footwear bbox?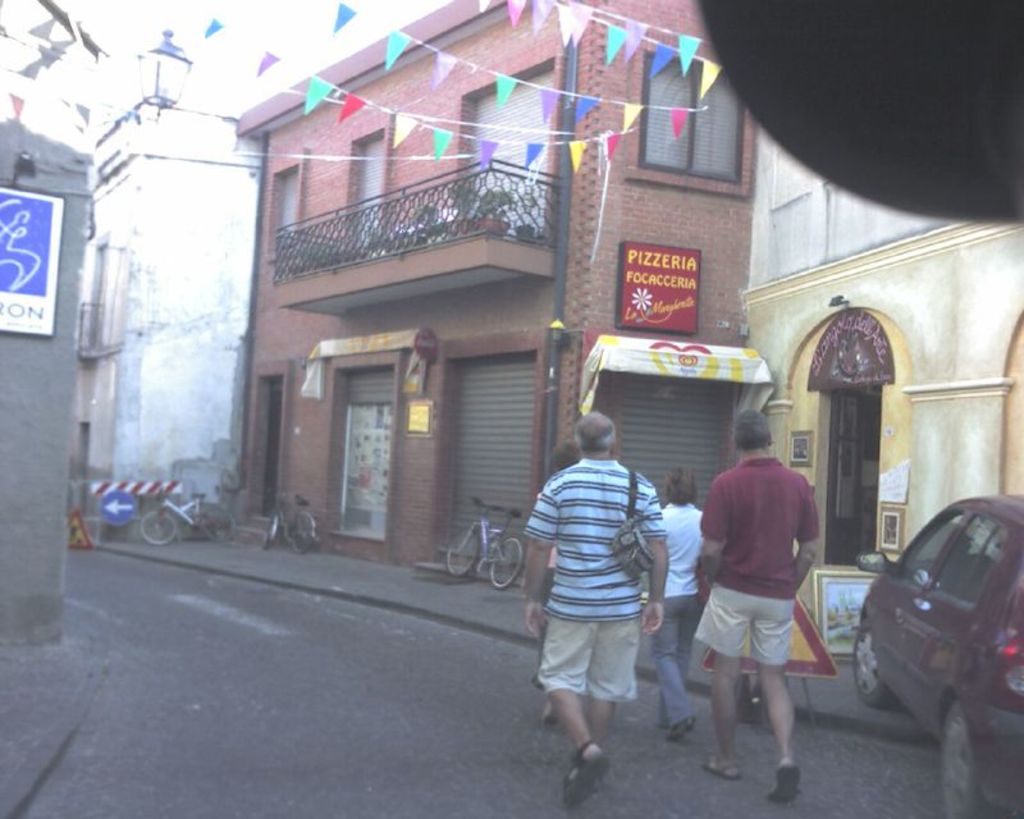
l=547, t=697, r=550, b=720
